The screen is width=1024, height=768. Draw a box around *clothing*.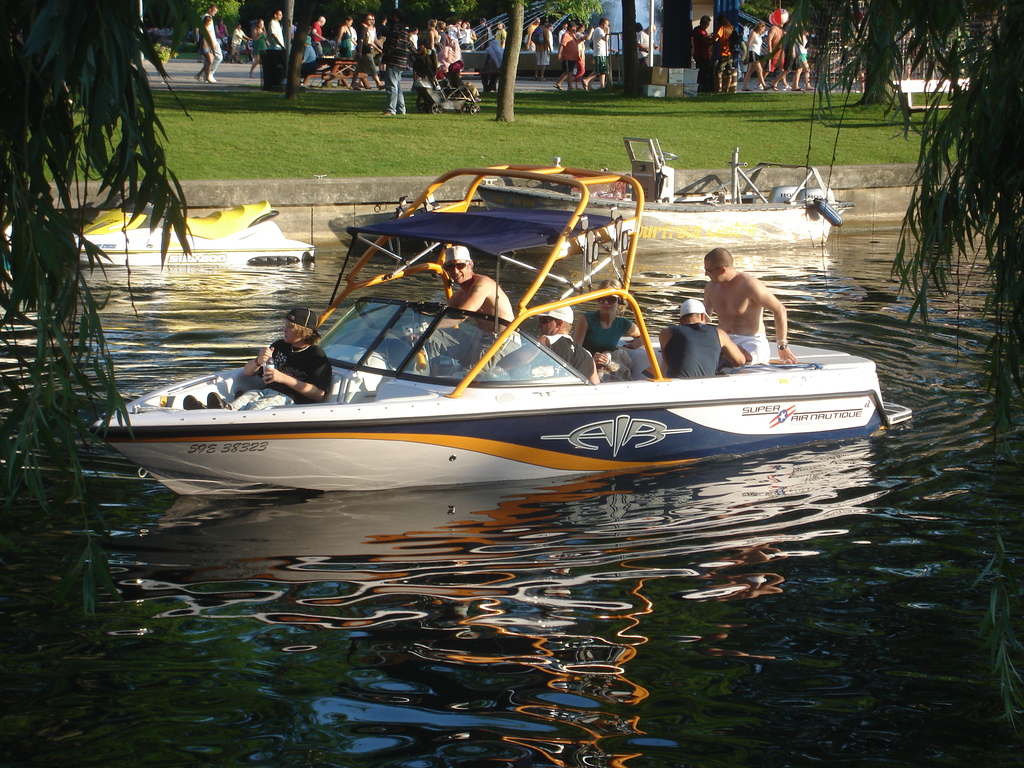
217:24:226:41.
